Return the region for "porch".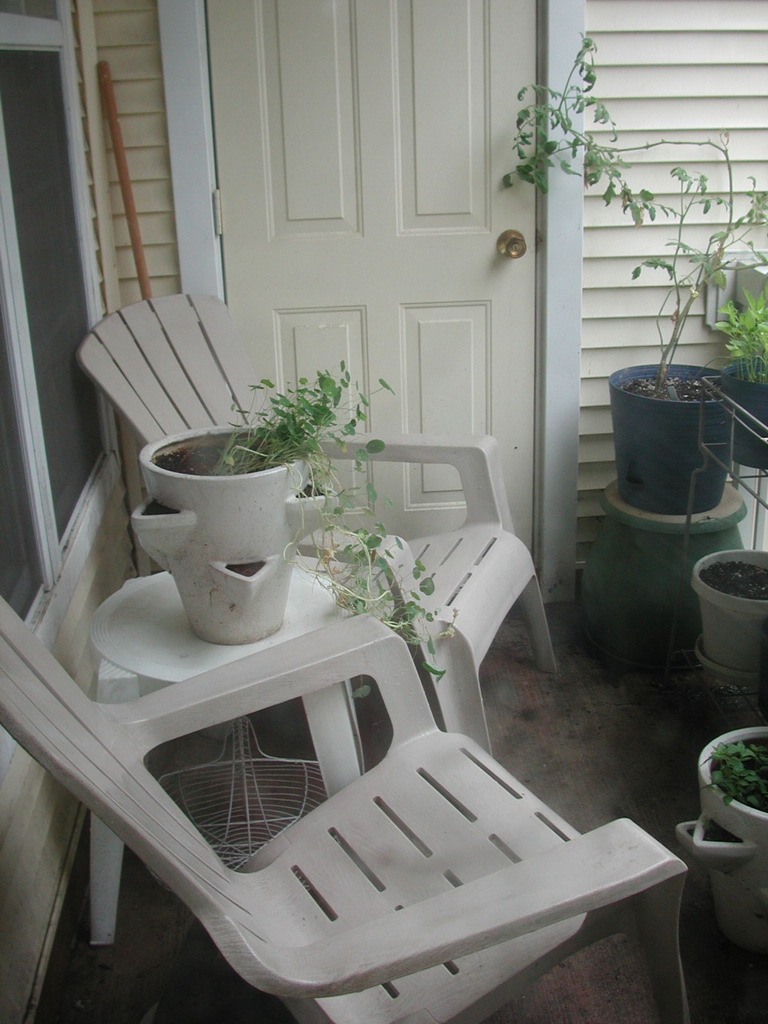
locate(2, 555, 767, 1013).
